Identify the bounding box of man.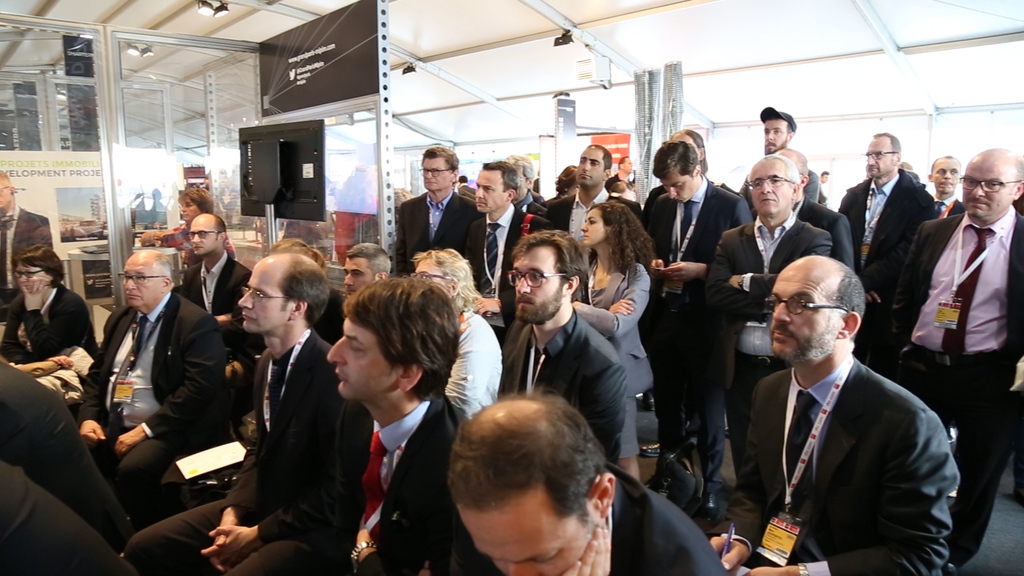
{"left": 0, "top": 170, "right": 54, "bottom": 320}.
